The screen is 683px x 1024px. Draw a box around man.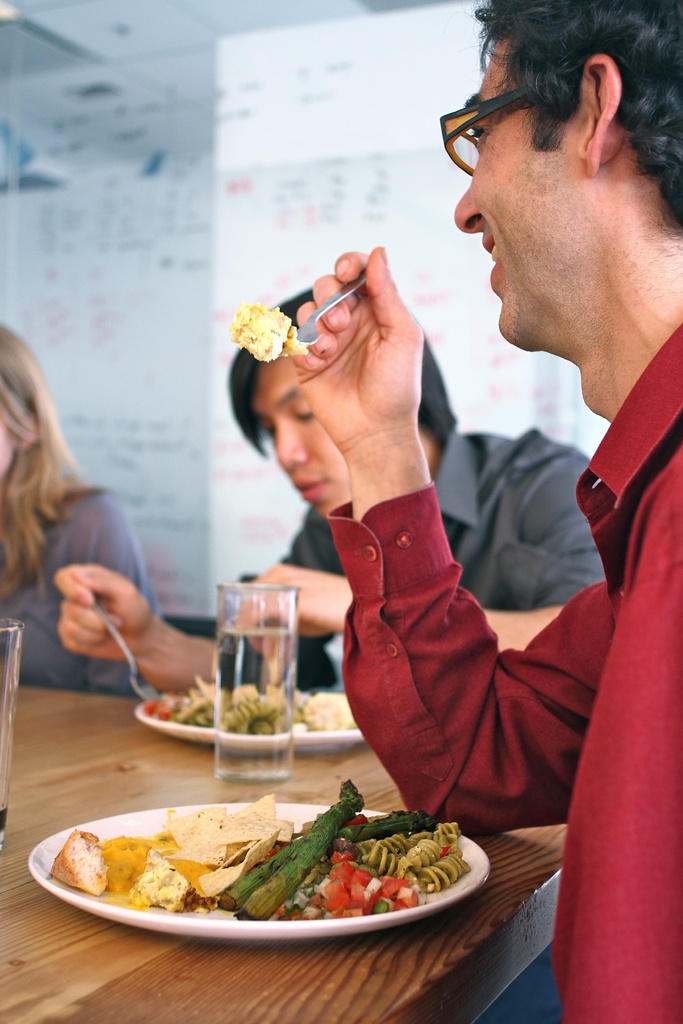
54, 291, 604, 699.
